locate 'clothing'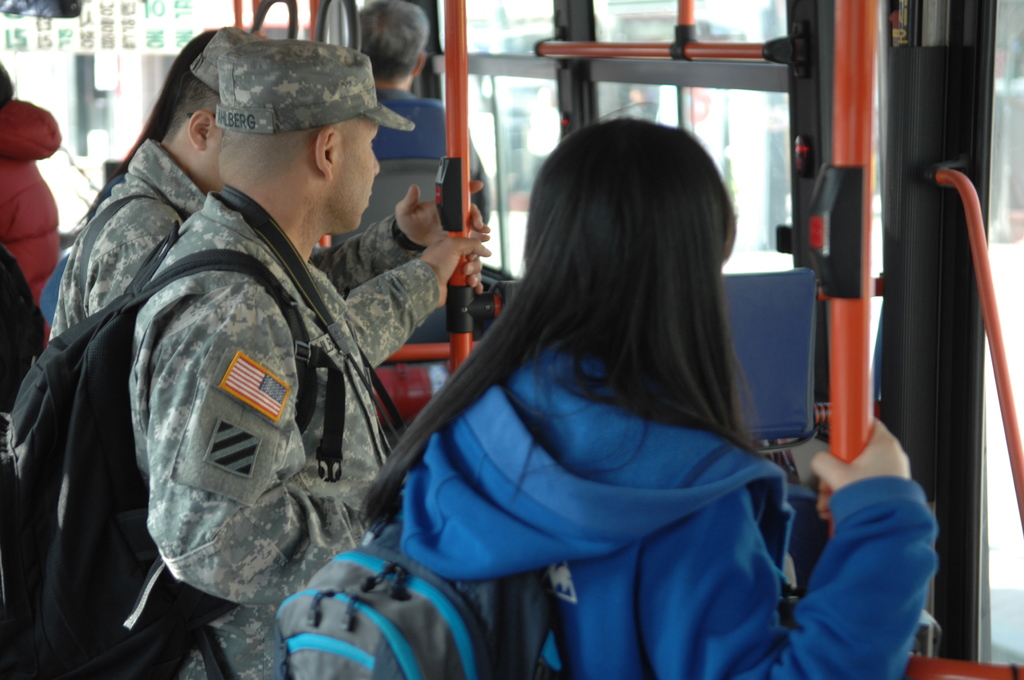
63 136 448 679
